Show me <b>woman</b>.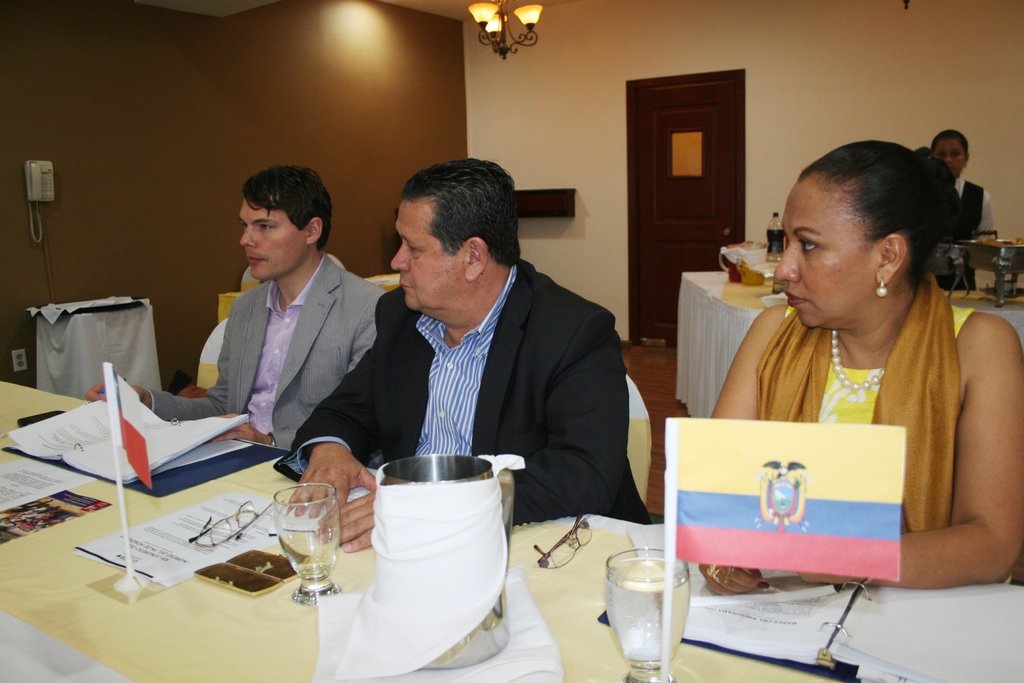
<b>woman</b> is here: locate(711, 125, 1013, 565).
